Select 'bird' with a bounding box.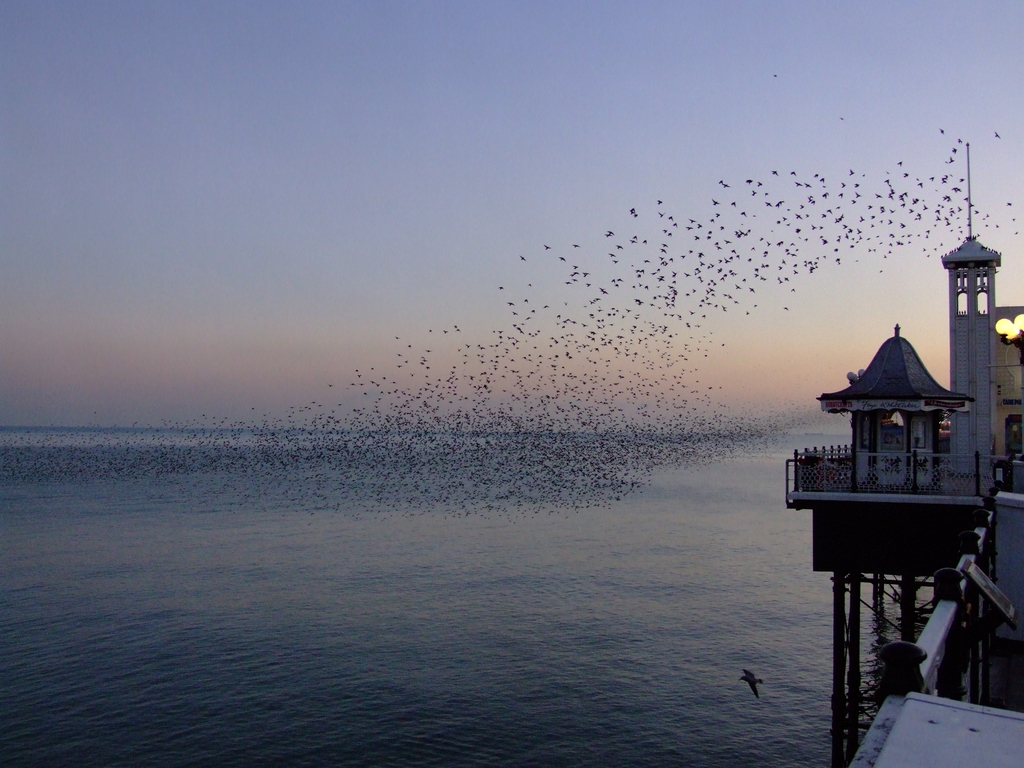
bbox=[742, 667, 764, 699].
